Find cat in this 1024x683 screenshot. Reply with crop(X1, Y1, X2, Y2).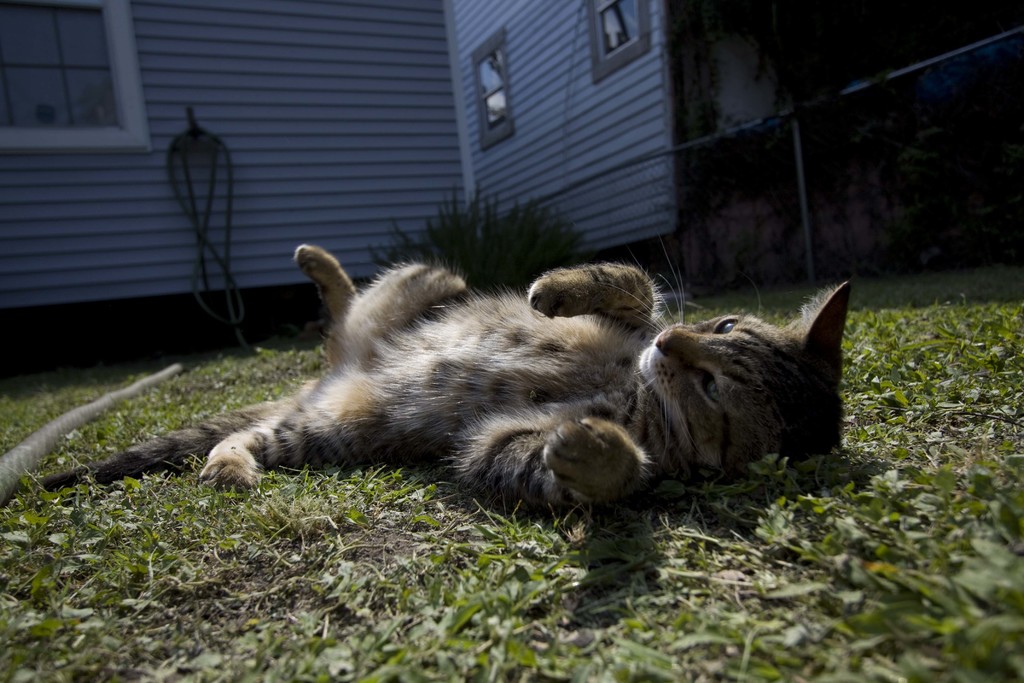
crop(44, 241, 850, 514).
